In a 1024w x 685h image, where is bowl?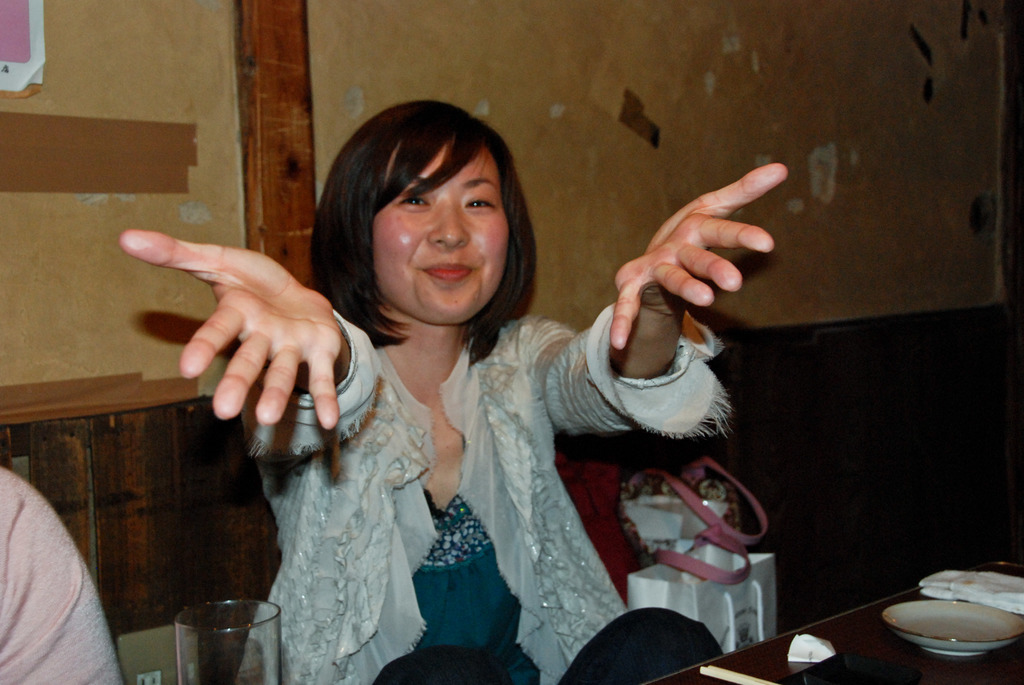
box=[878, 594, 1023, 654].
